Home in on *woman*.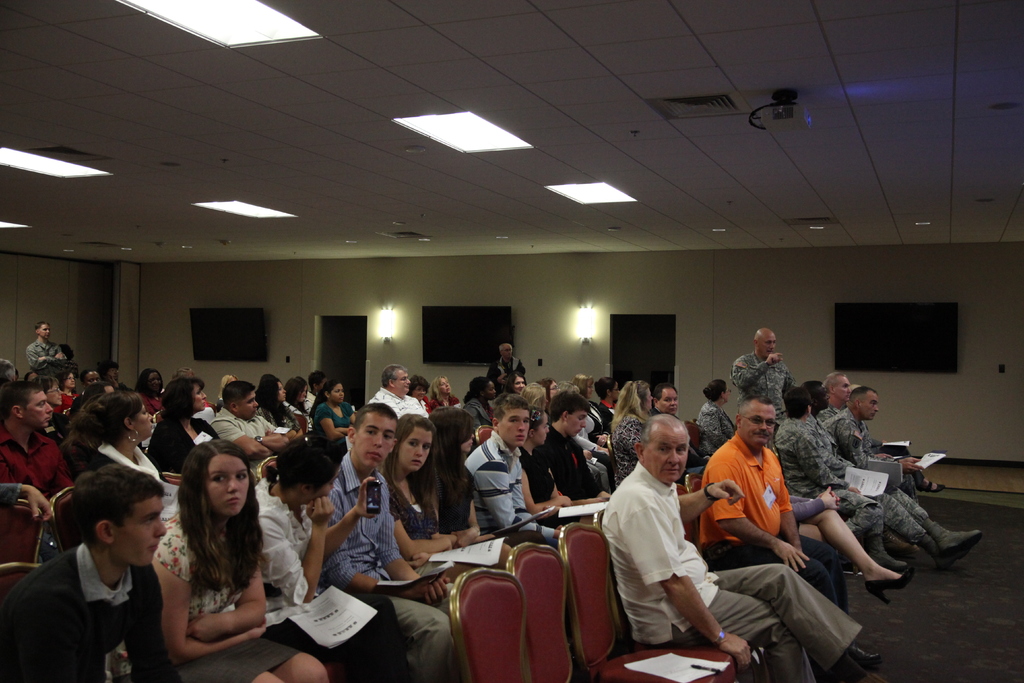
Homed in at {"left": 147, "top": 372, "right": 227, "bottom": 477}.
